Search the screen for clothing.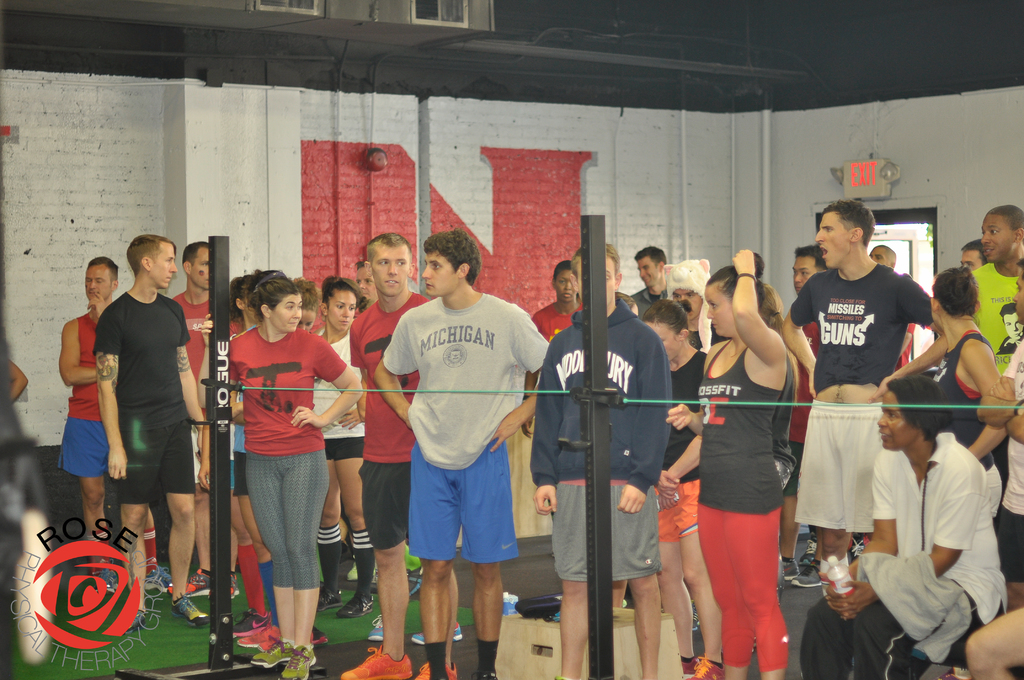
Found at 530/300/585/341.
